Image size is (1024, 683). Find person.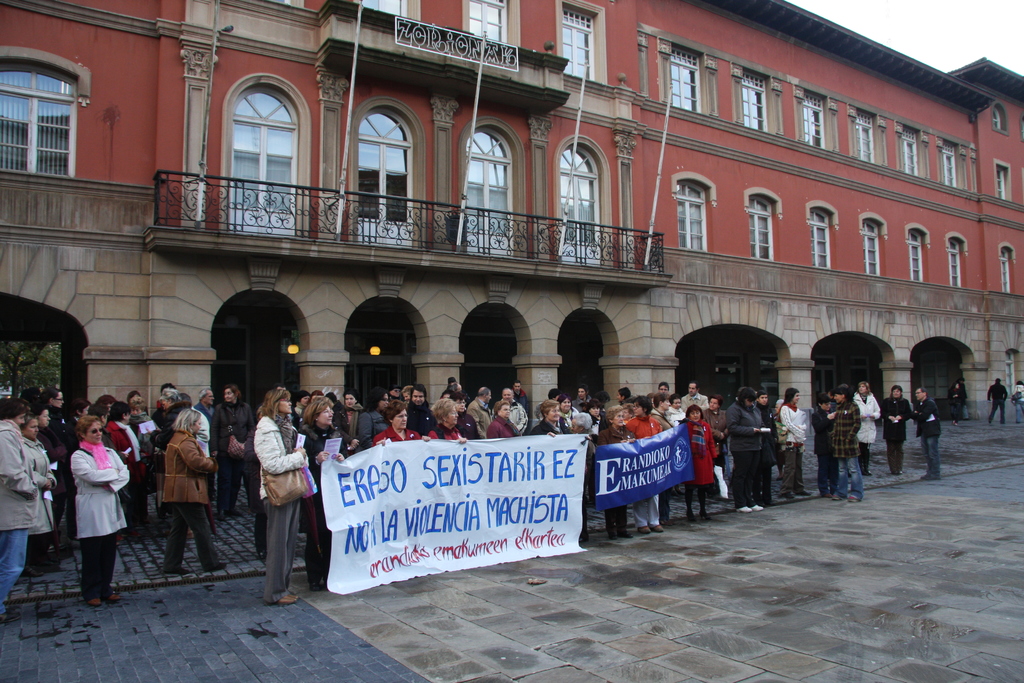
bbox=(65, 398, 89, 537).
